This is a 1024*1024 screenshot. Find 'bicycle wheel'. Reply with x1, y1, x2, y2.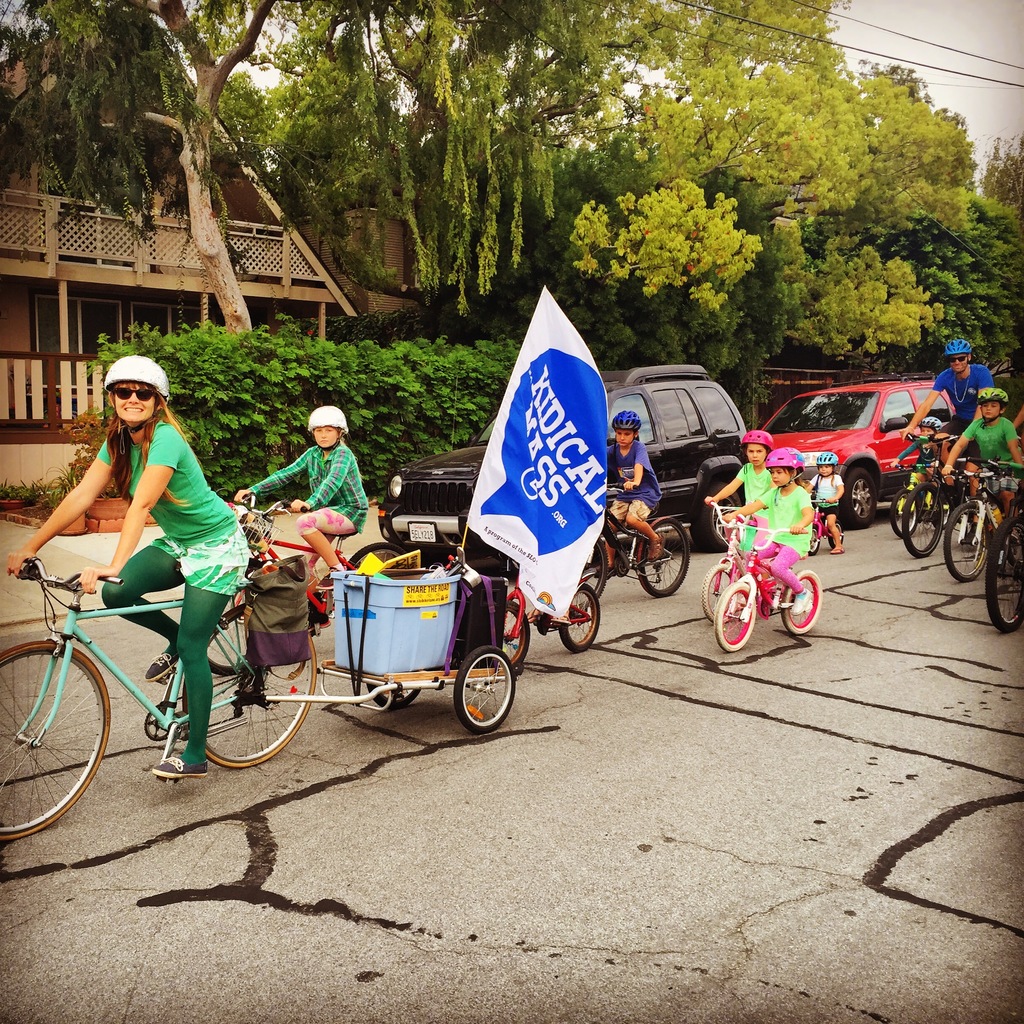
945, 498, 990, 584.
